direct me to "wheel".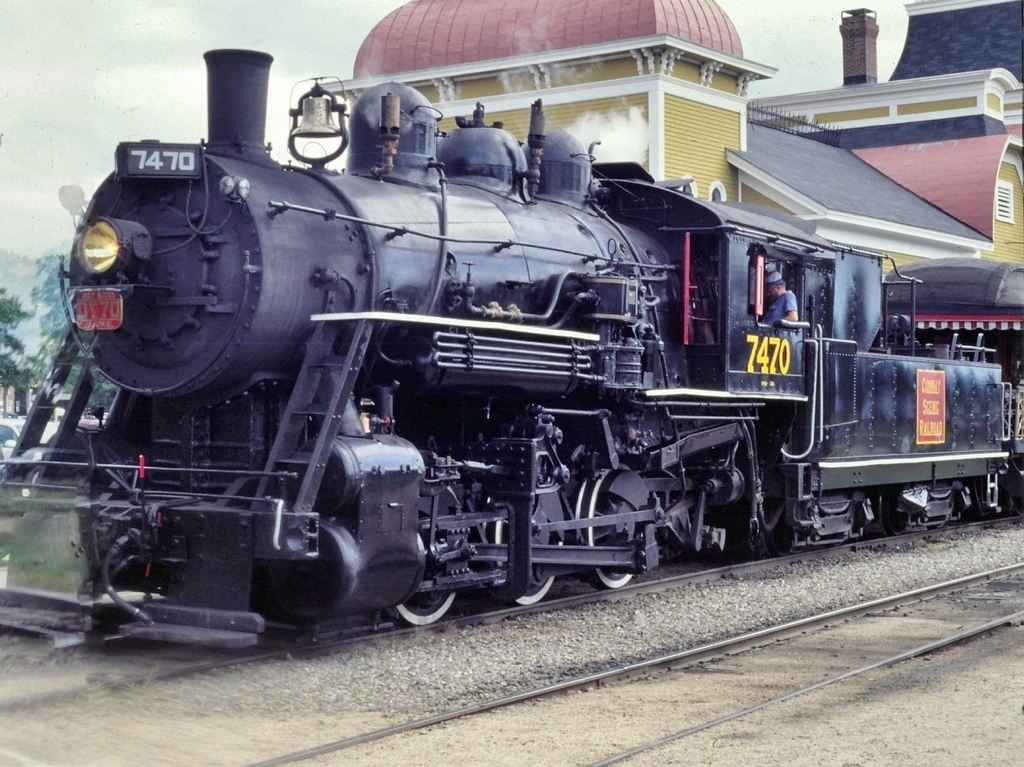
Direction: {"left": 391, "top": 448, "right": 458, "bottom": 627}.
